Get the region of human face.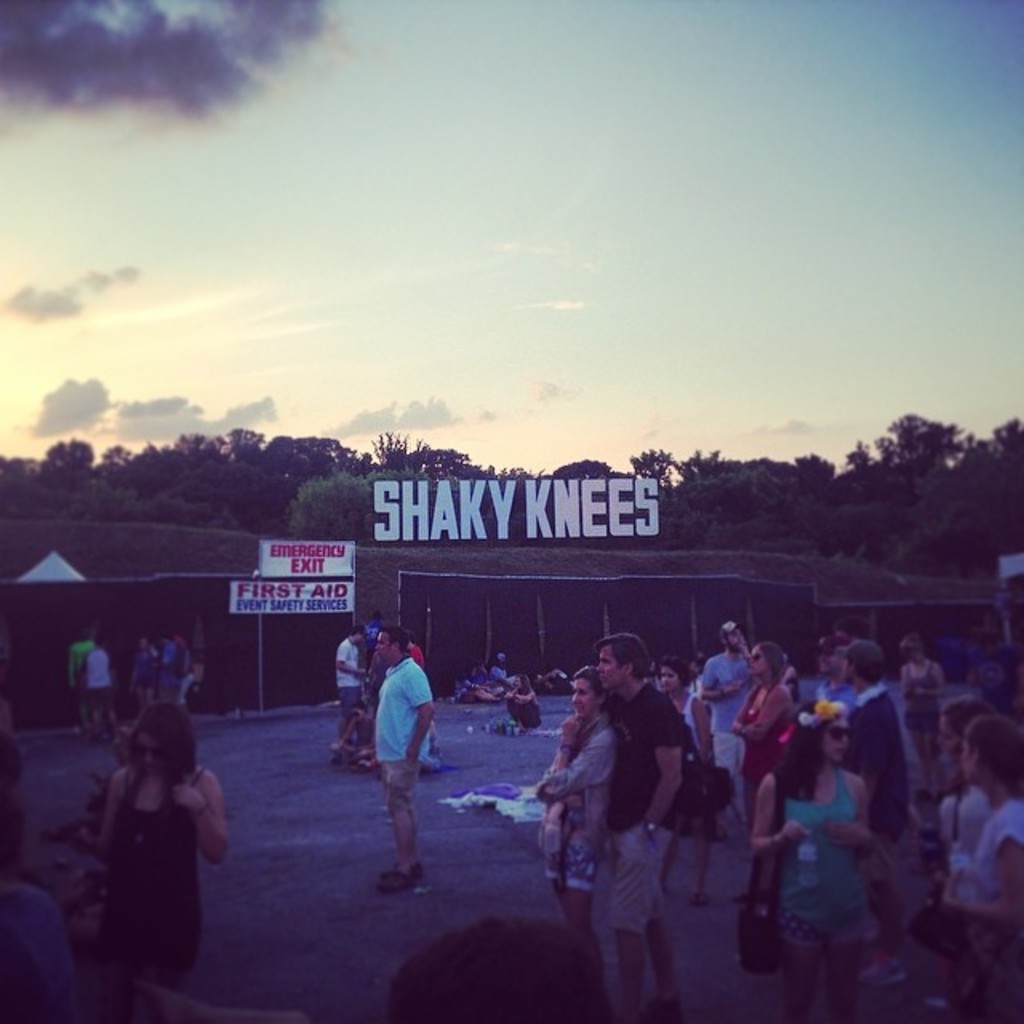
(left=819, top=717, right=850, bottom=765).
